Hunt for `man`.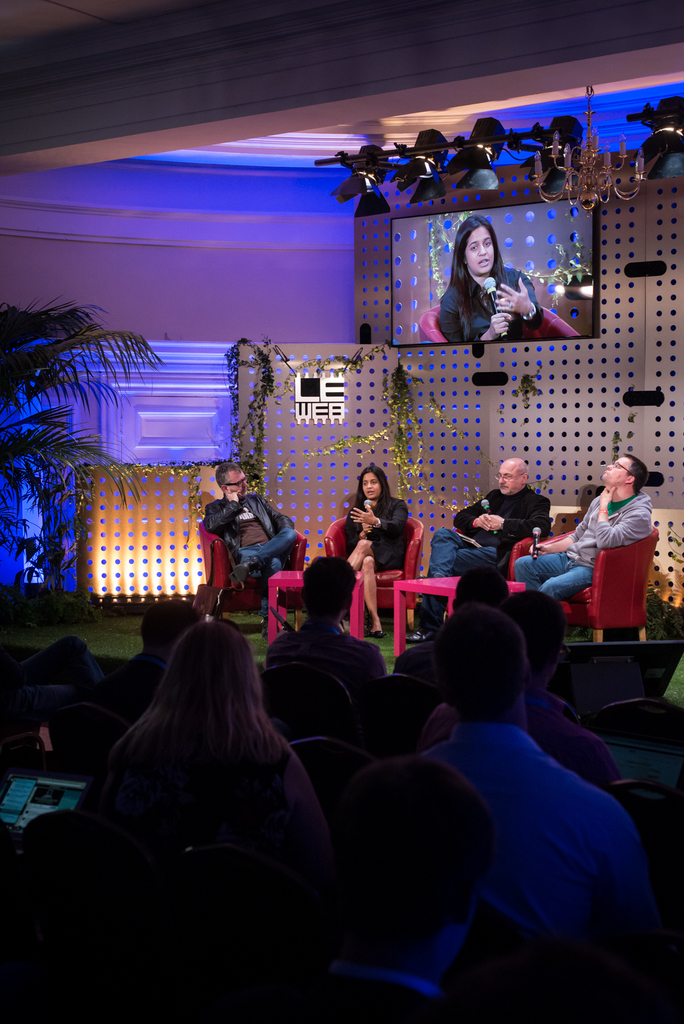
Hunted down at [196, 462, 304, 612].
